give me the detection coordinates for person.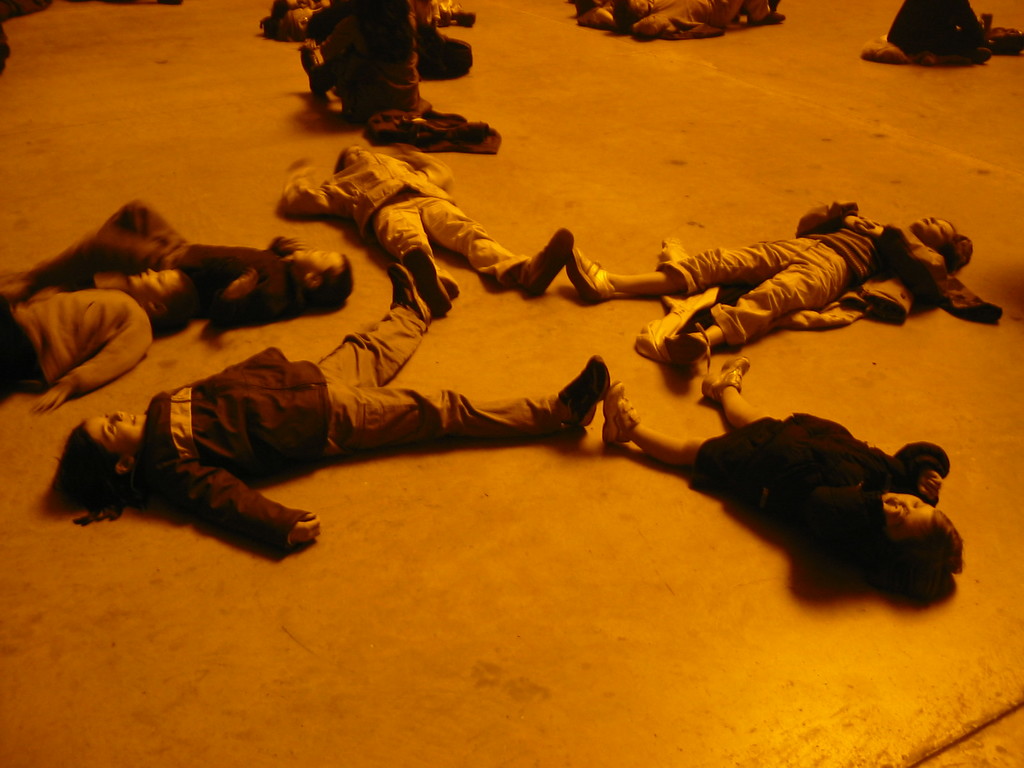
bbox=(593, 354, 967, 586).
